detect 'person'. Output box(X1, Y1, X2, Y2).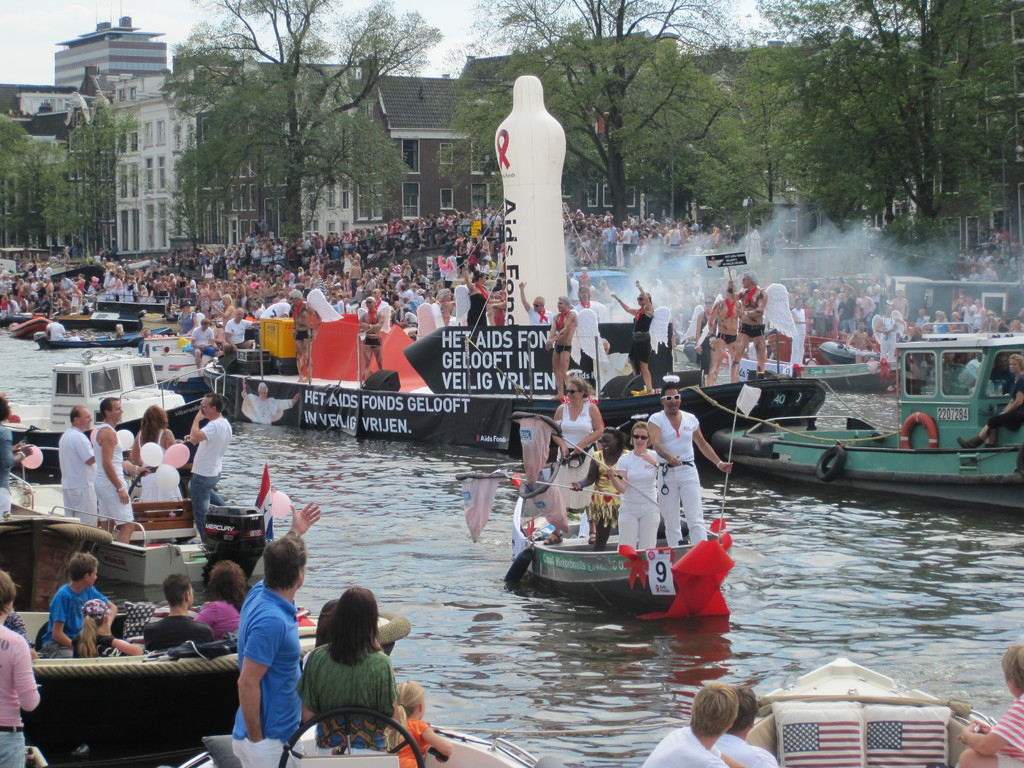
box(955, 352, 1023, 452).
